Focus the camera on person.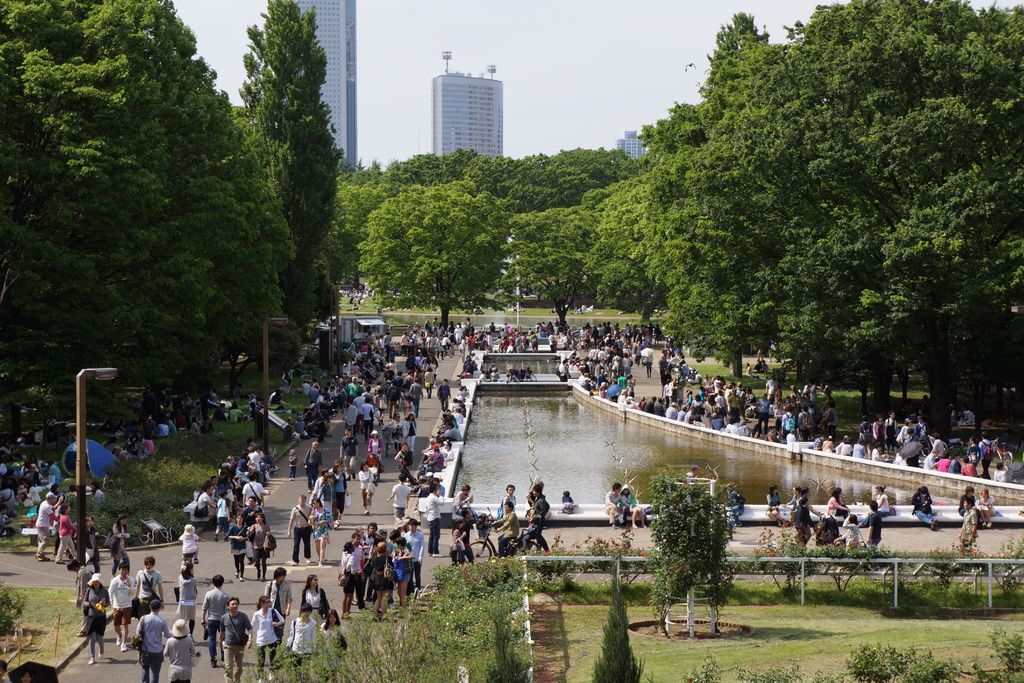
Focus region: (x1=77, y1=575, x2=109, y2=660).
